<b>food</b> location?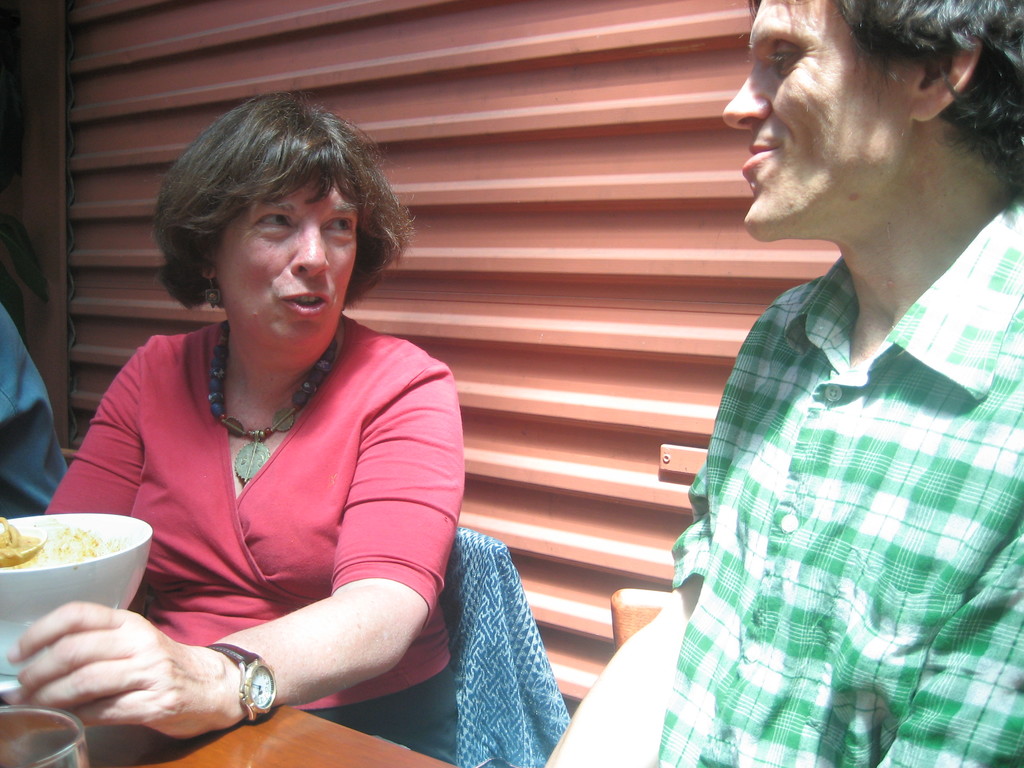
(2,520,111,568)
